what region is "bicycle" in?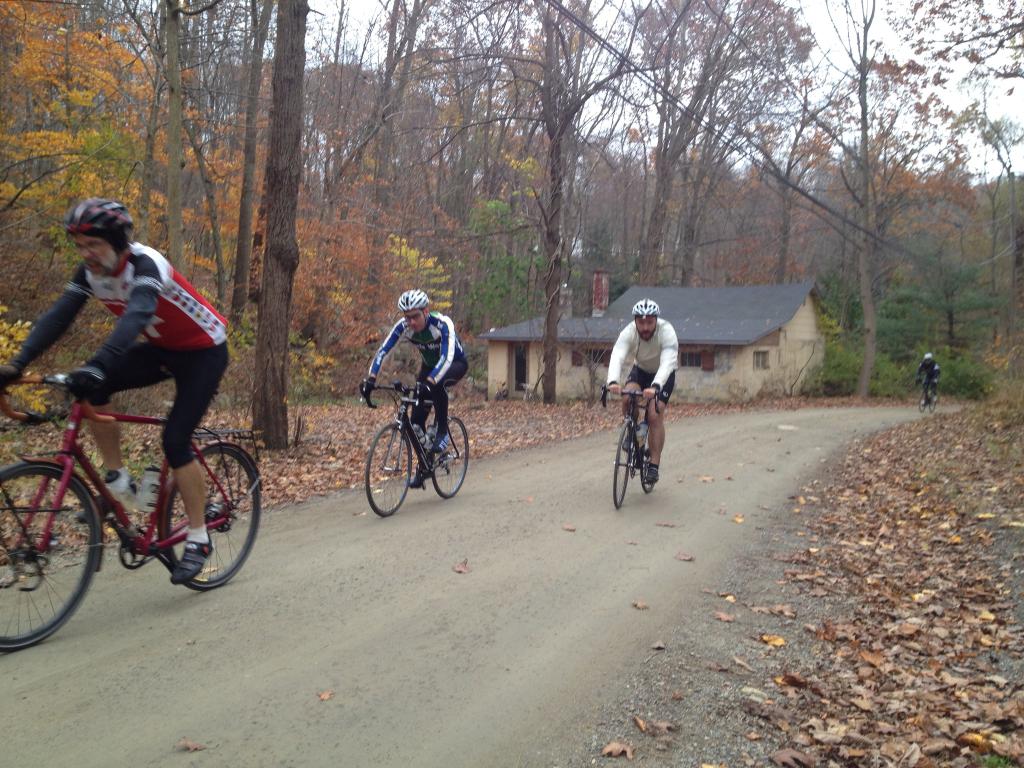
1,355,259,627.
